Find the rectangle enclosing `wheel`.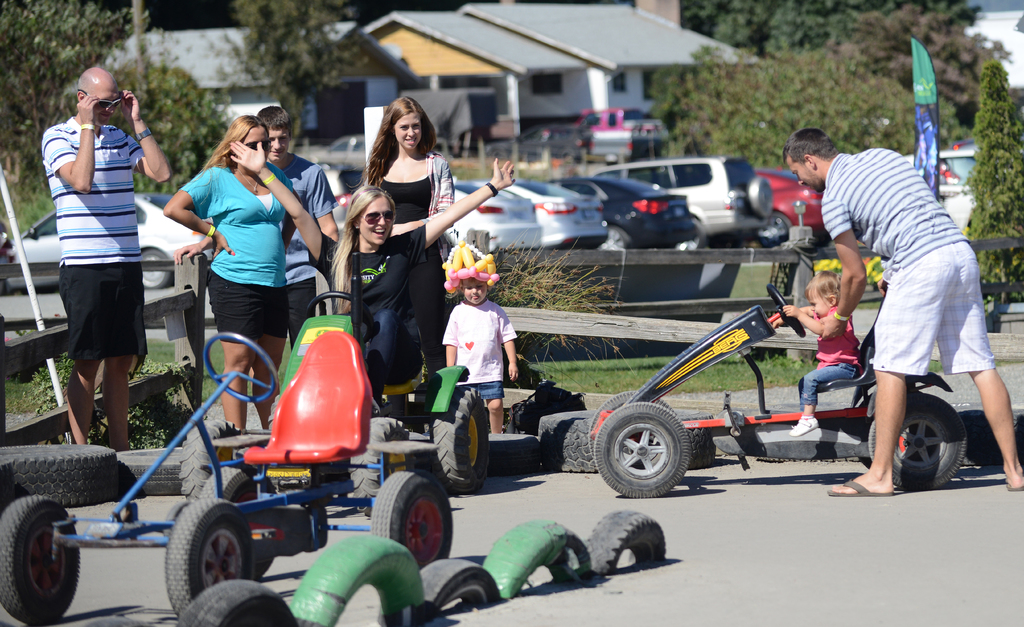
{"x1": 141, "y1": 251, "x2": 170, "y2": 288}.
